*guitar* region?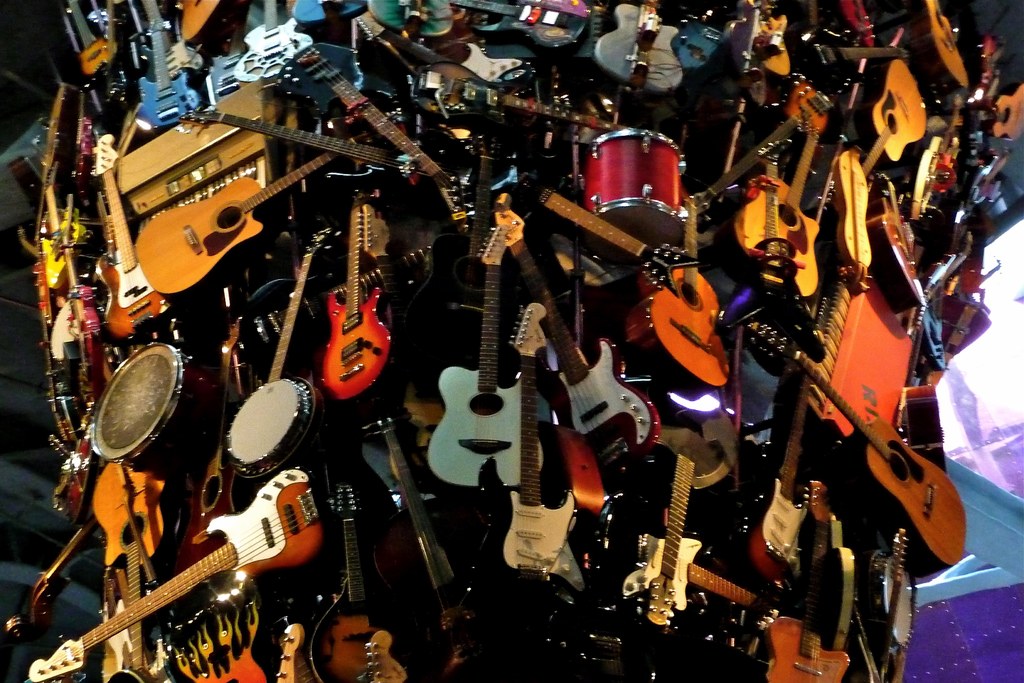
[437, 222, 548, 489]
